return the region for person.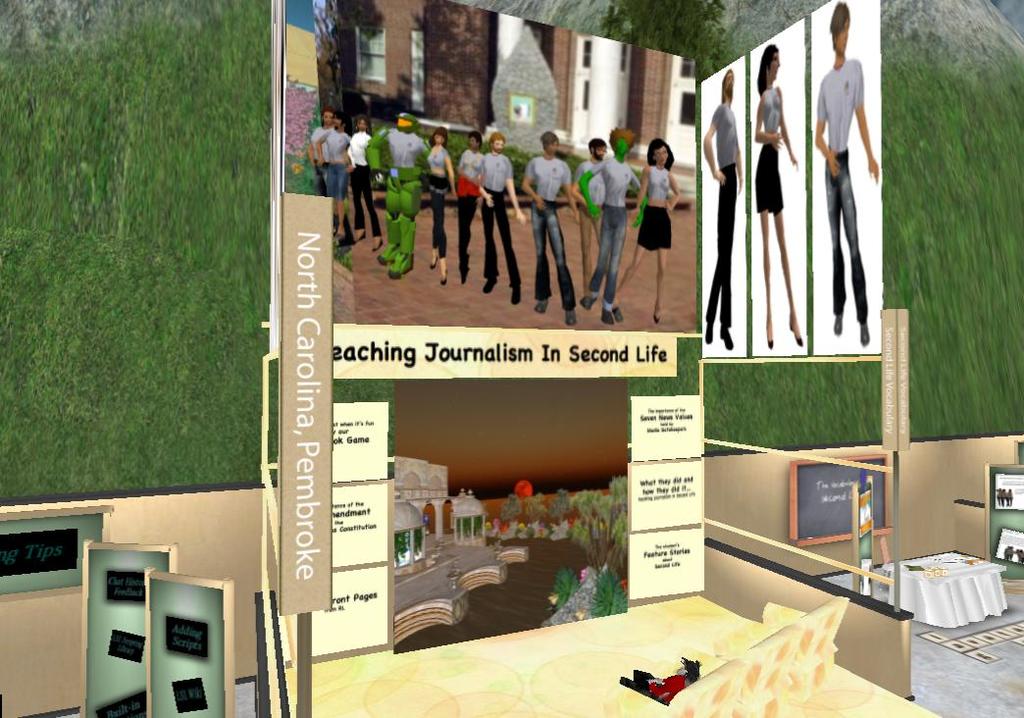
BBox(623, 653, 697, 704).
